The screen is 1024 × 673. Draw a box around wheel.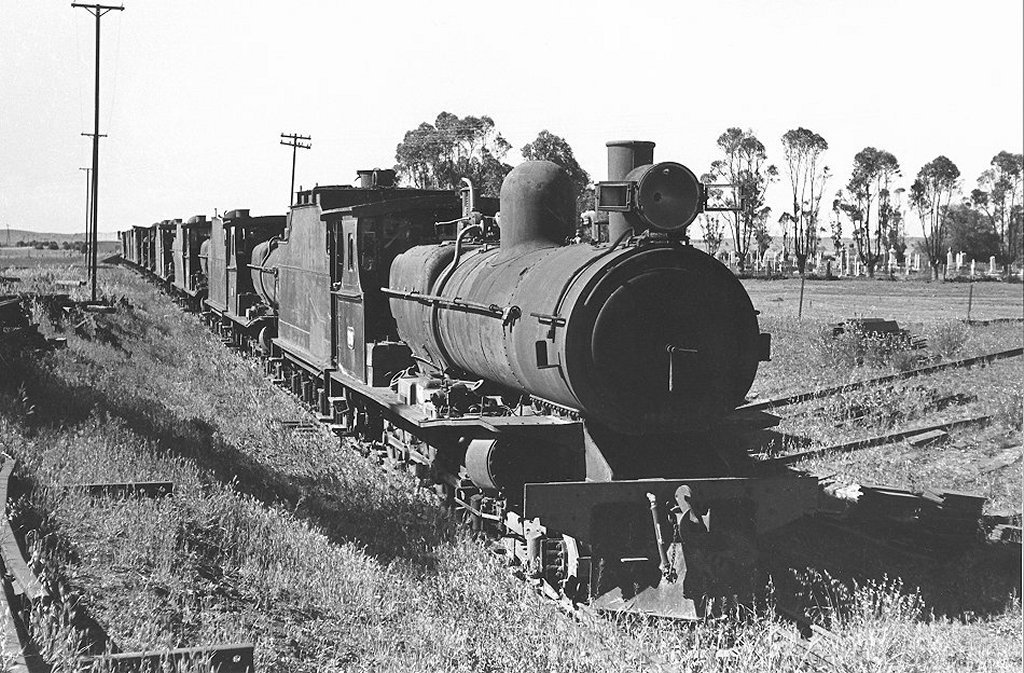
(x1=382, y1=419, x2=404, y2=468).
